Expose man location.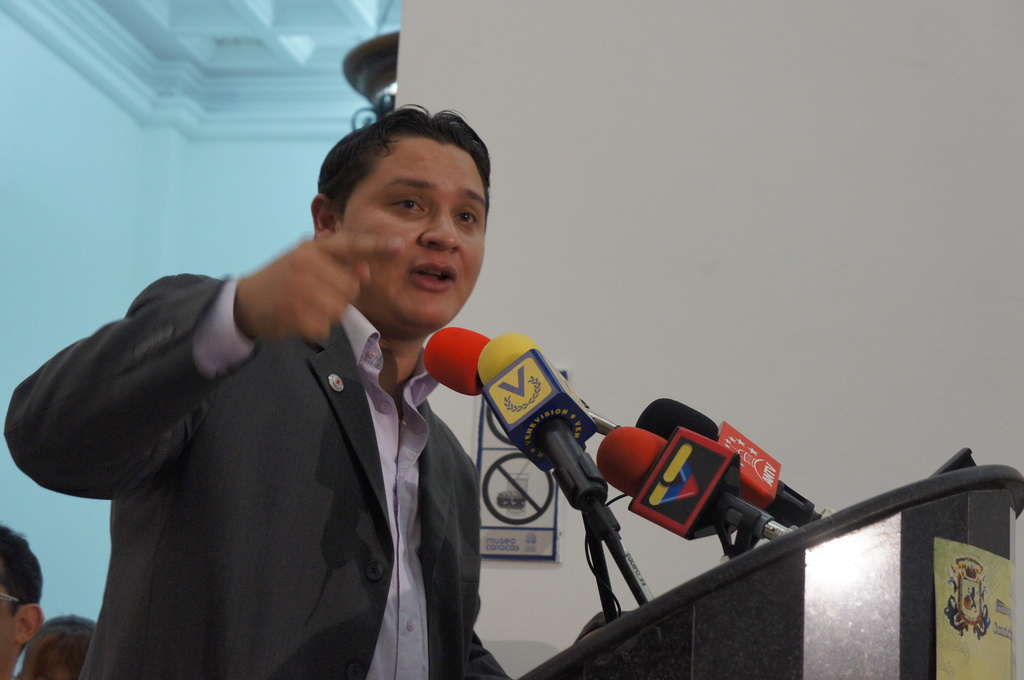
Exposed at Rect(0, 110, 530, 679).
